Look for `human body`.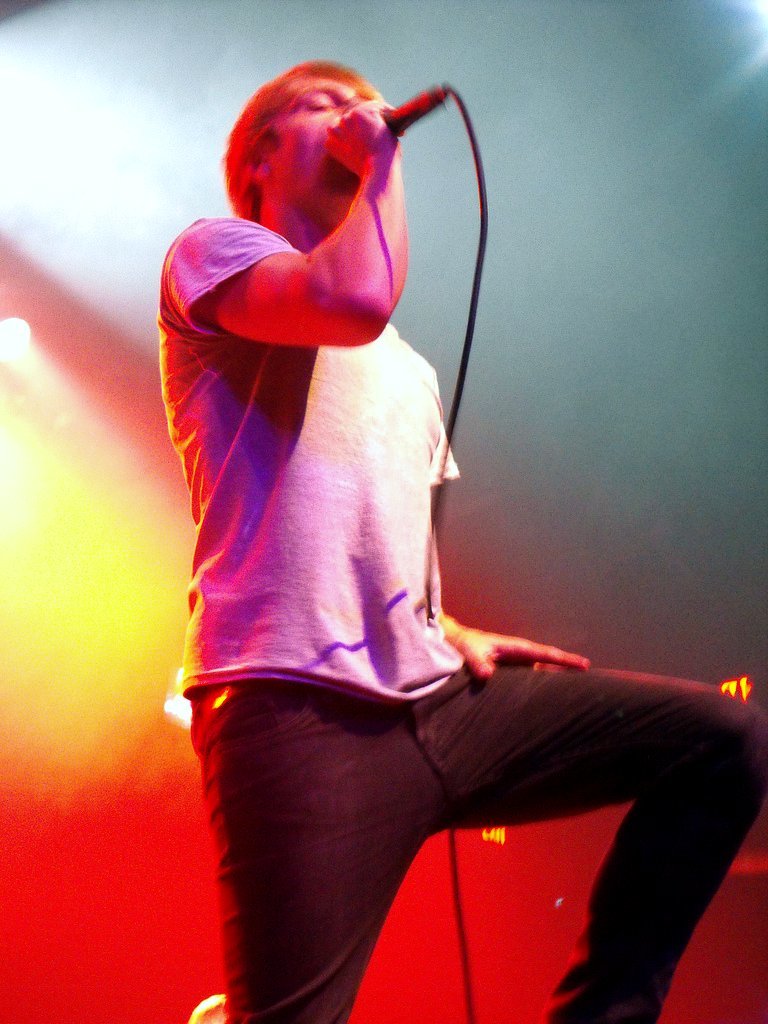
Found: crop(147, 71, 723, 1007).
